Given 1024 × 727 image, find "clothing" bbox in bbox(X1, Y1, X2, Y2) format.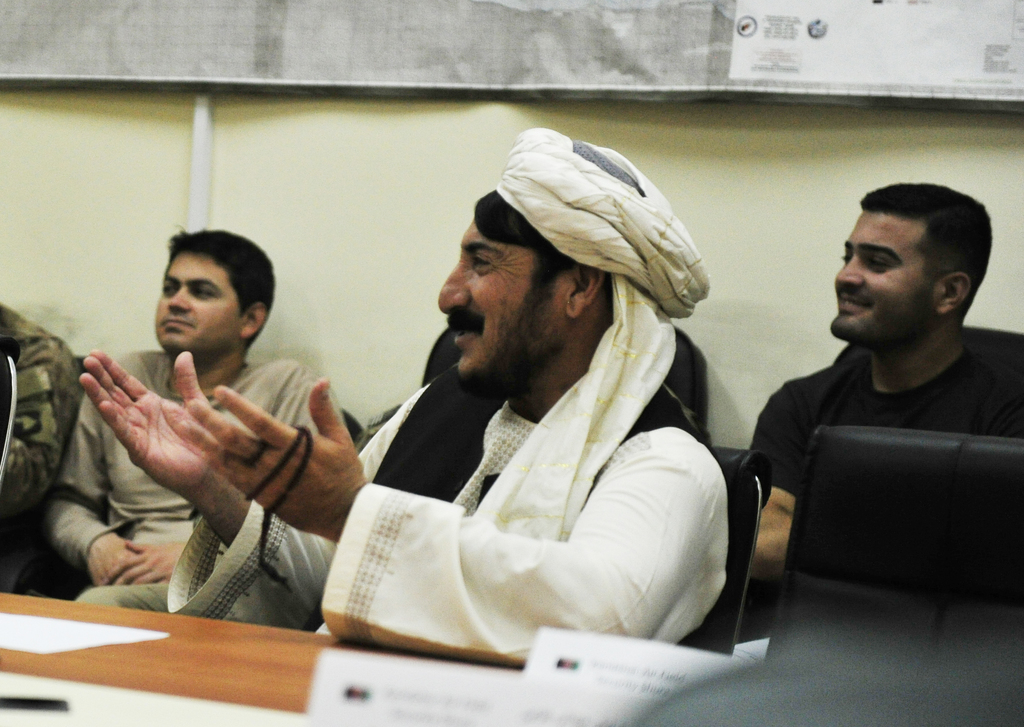
bbox(39, 287, 365, 626).
